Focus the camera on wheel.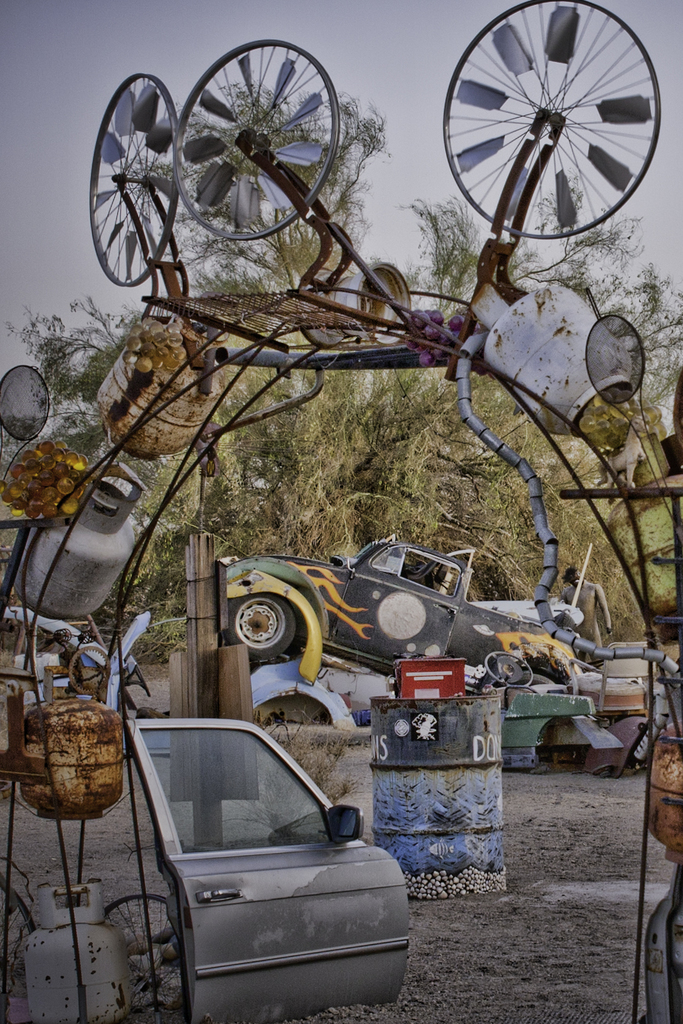
Focus region: 172,38,344,237.
